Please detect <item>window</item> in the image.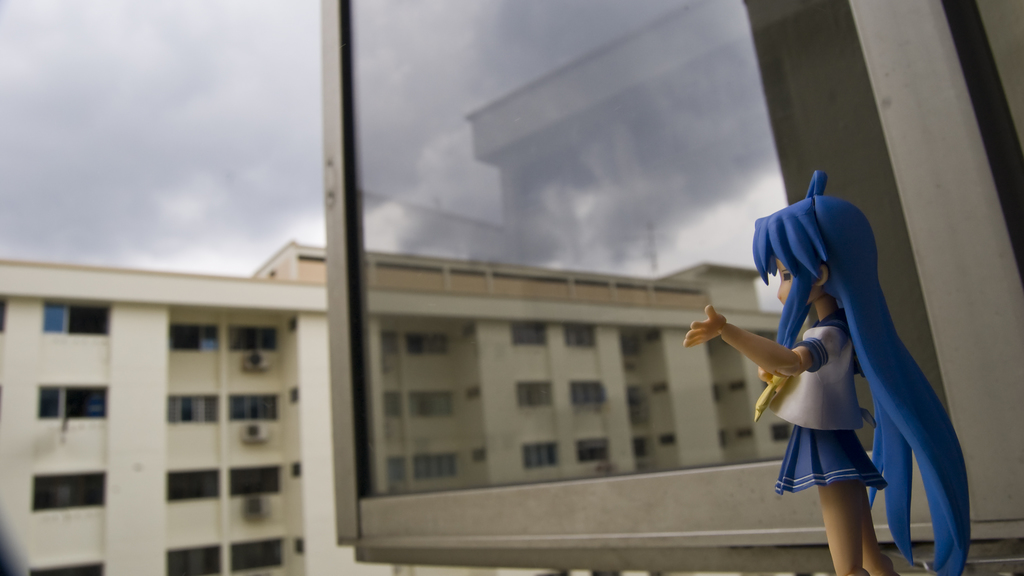
(x1=34, y1=385, x2=109, y2=424).
